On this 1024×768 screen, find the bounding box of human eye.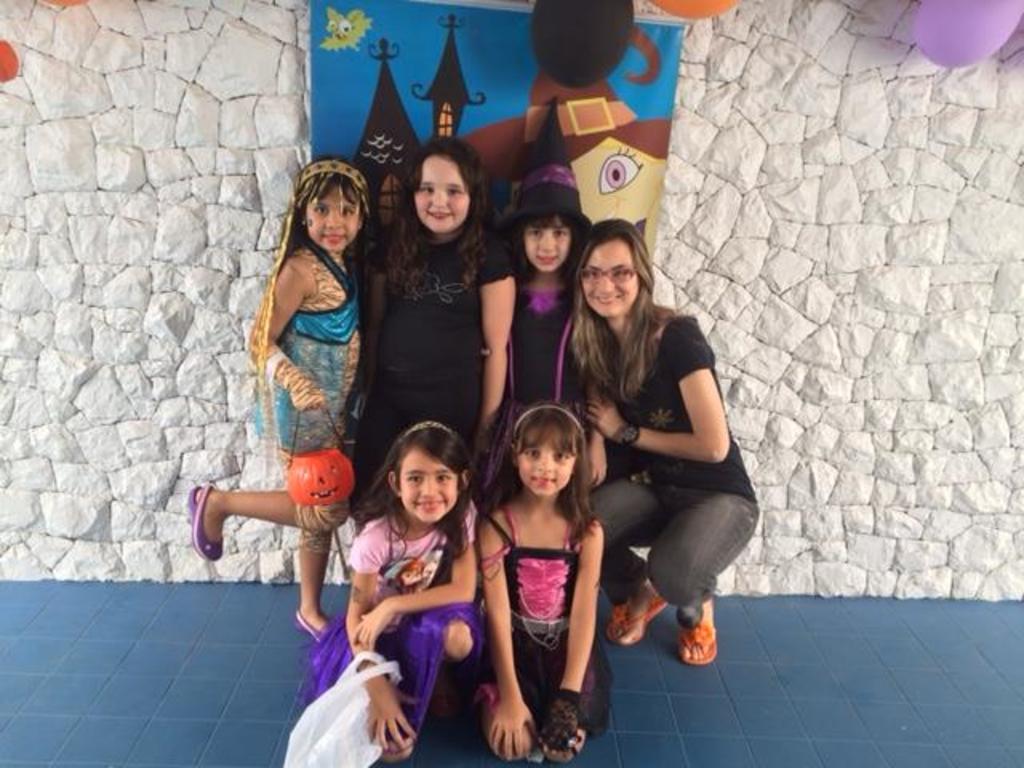
Bounding box: (x1=341, y1=203, x2=358, y2=216).
